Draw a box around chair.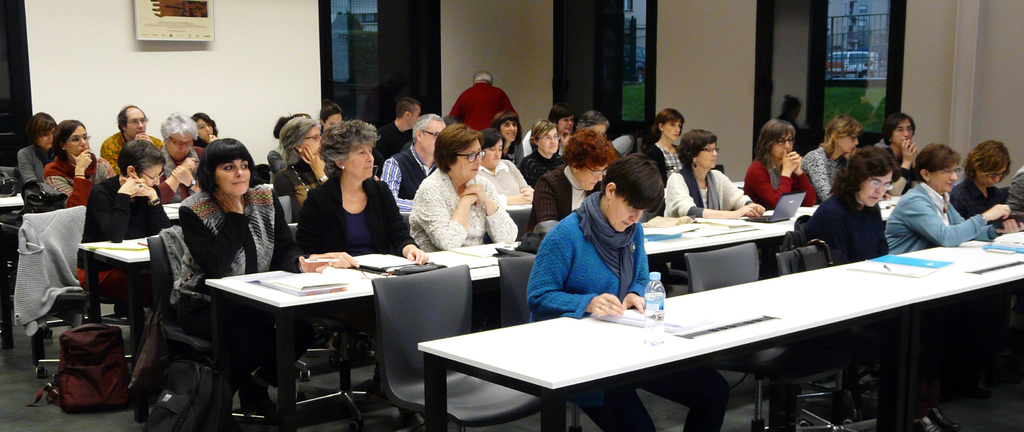
684 242 811 431.
